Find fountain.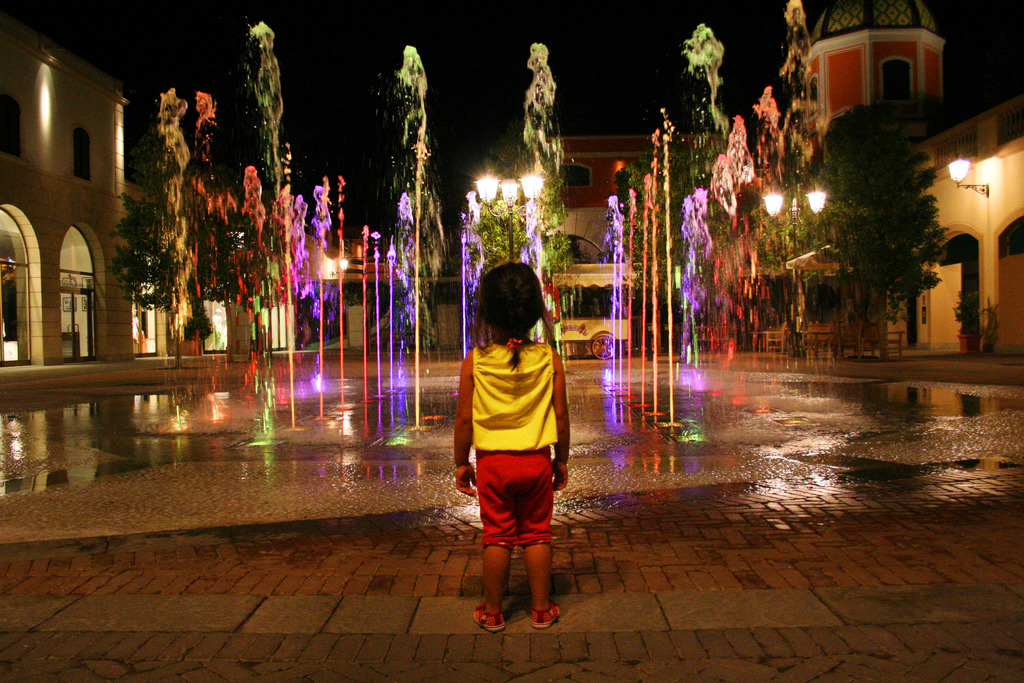
{"left": 115, "top": 0, "right": 918, "bottom": 539}.
